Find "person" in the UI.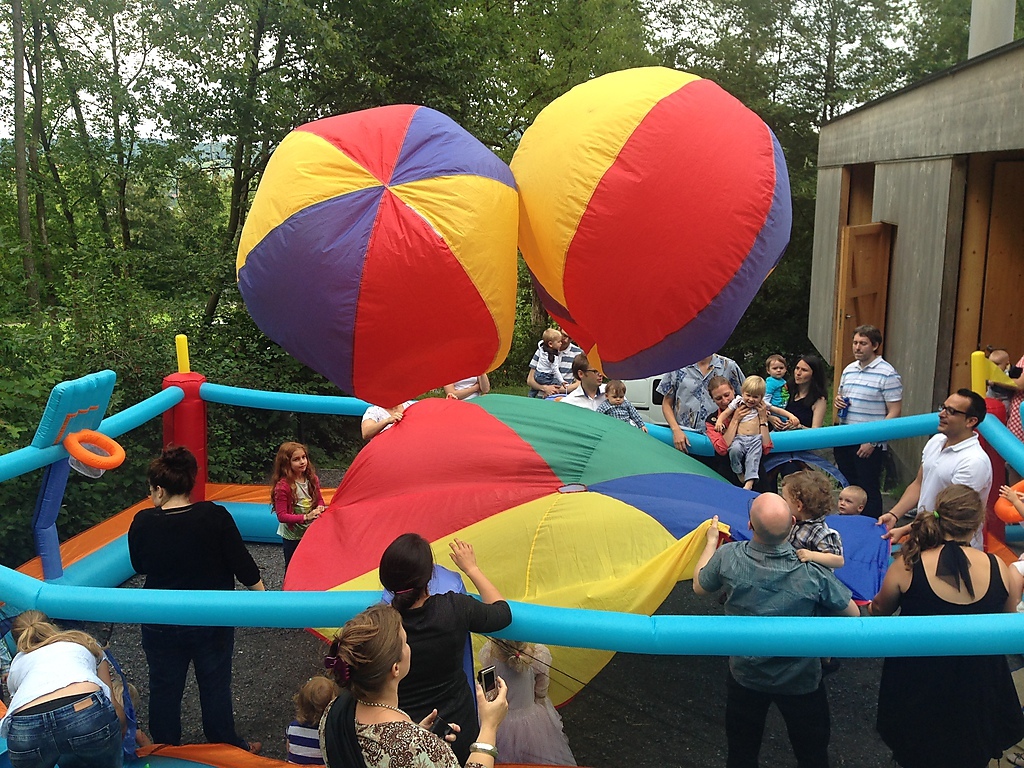
UI element at {"left": 836, "top": 323, "right": 906, "bottom": 532}.
